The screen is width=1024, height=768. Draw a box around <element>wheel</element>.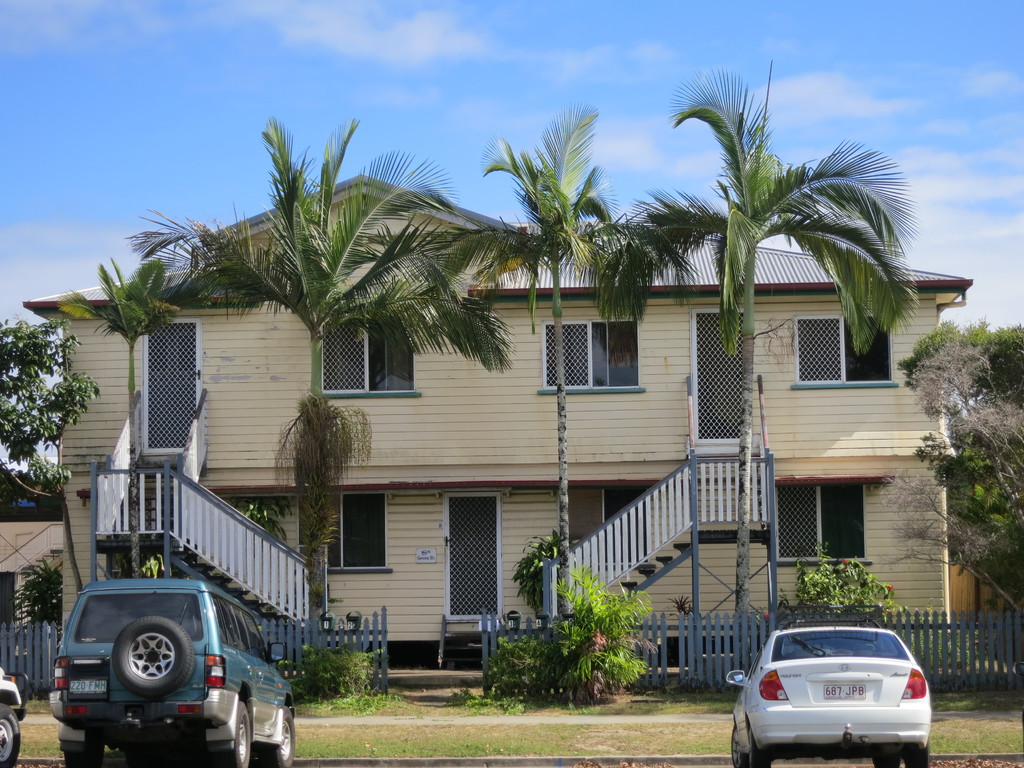
bbox=[874, 760, 899, 767].
